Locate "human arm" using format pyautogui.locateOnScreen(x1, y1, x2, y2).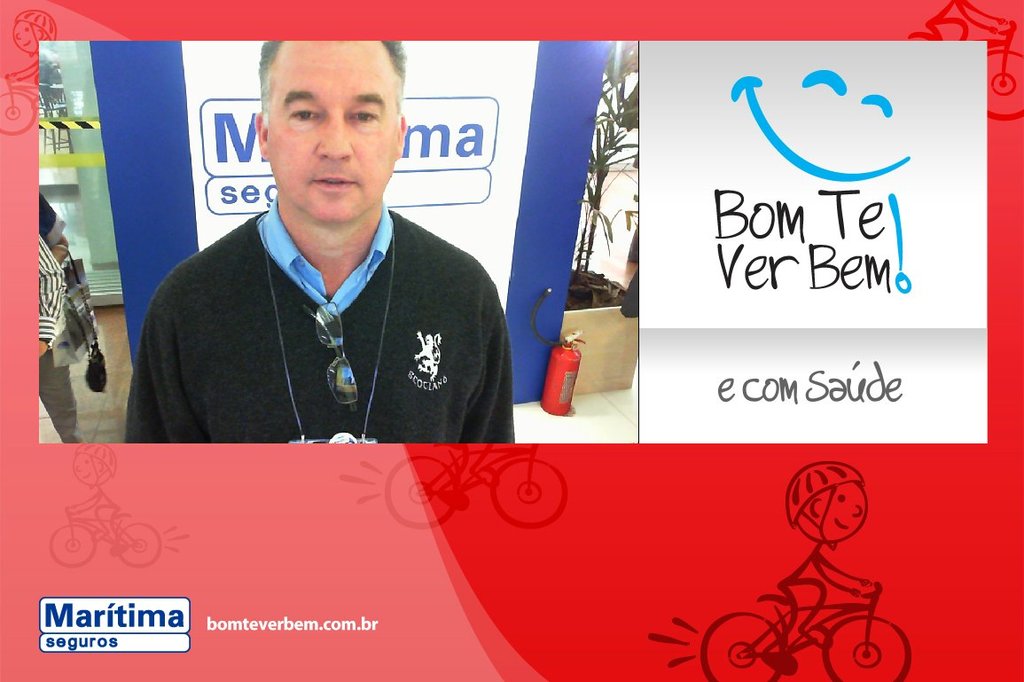
pyautogui.locateOnScreen(125, 276, 193, 451).
